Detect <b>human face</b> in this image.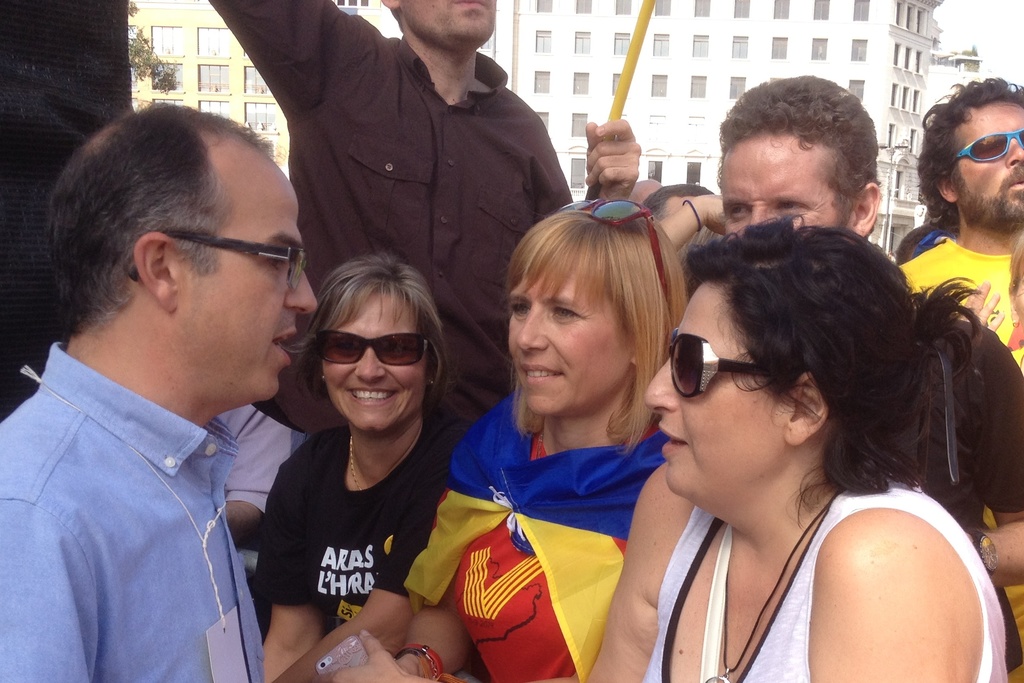
Detection: [724,134,840,239].
